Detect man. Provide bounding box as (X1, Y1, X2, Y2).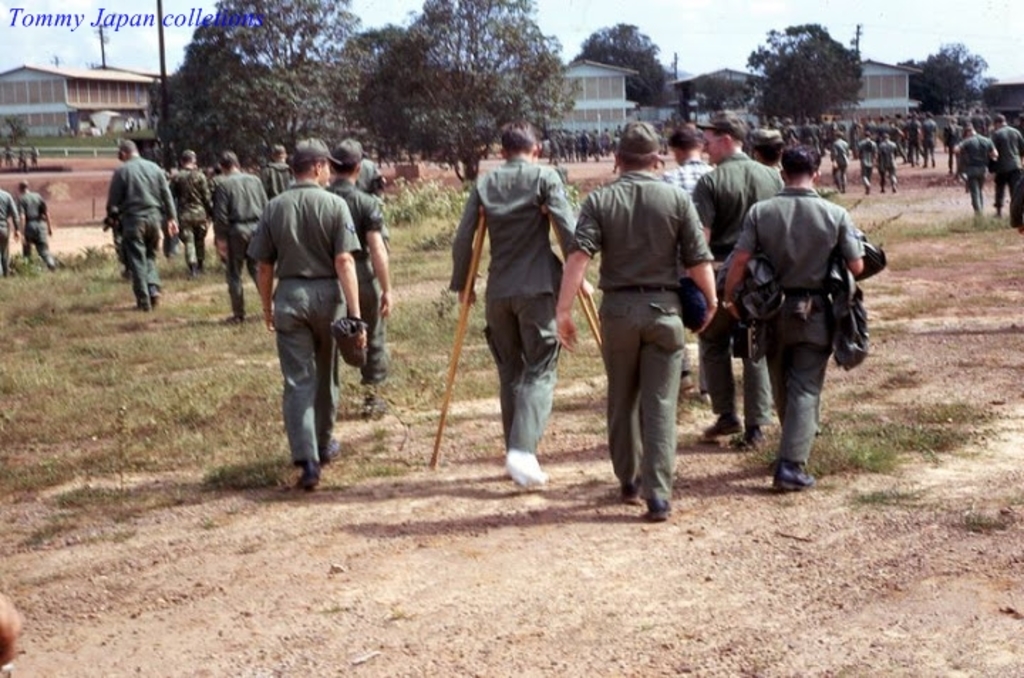
(949, 119, 1001, 219).
